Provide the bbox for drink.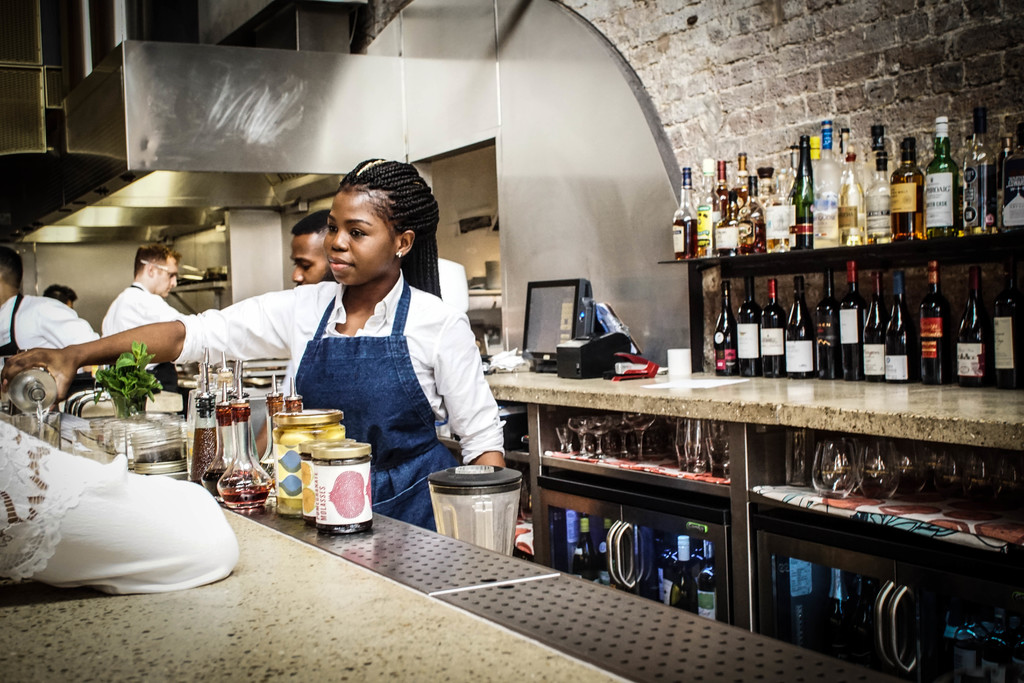
[836,152,869,251].
